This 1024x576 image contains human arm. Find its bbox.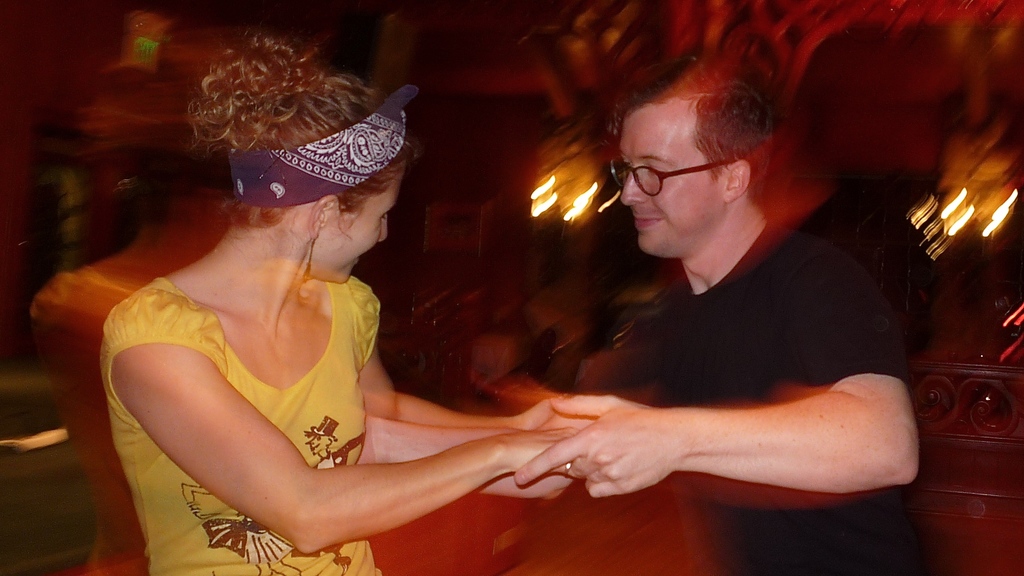
Rect(104, 289, 570, 560).
